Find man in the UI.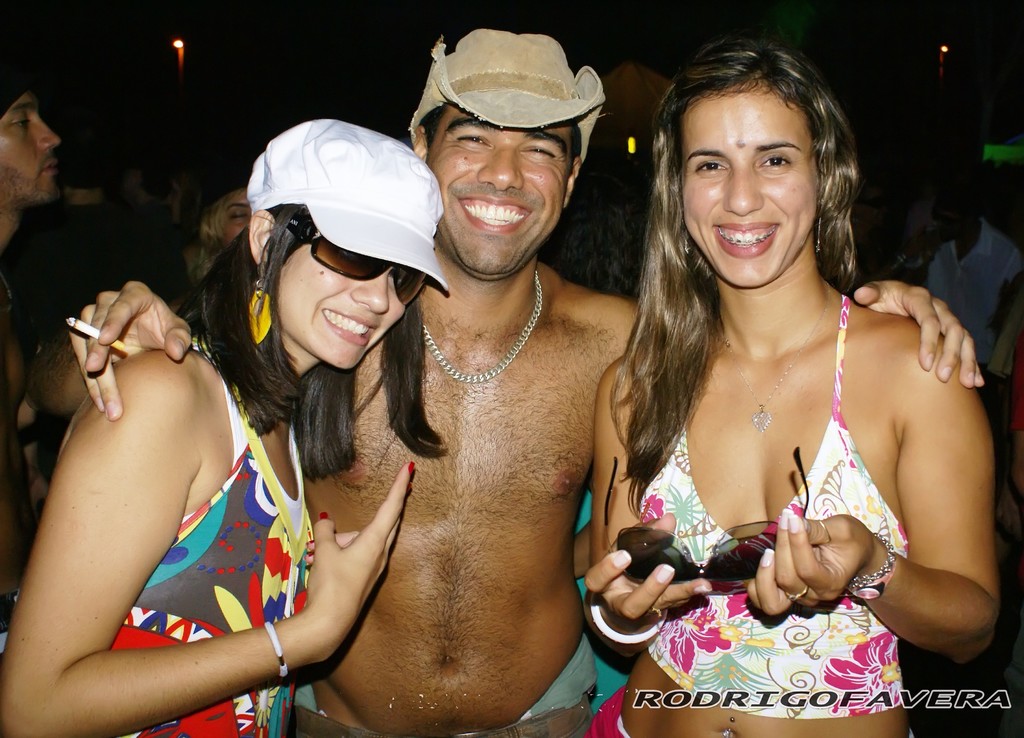
UI element at box=[65, 31, 988, 737].
